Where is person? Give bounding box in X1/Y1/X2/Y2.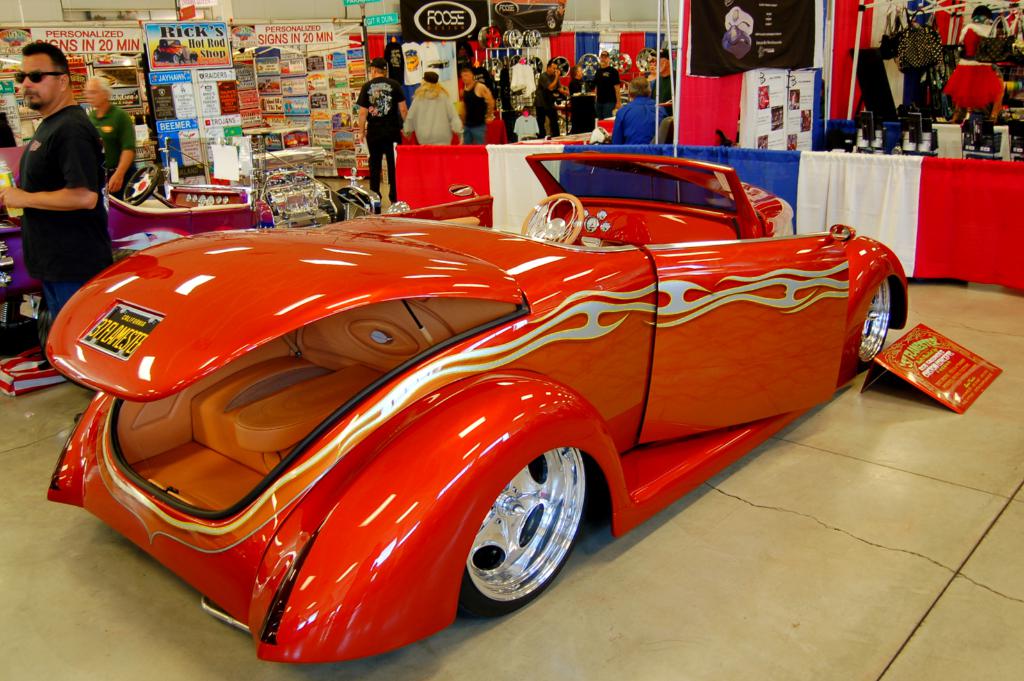
456/67/493/142.
